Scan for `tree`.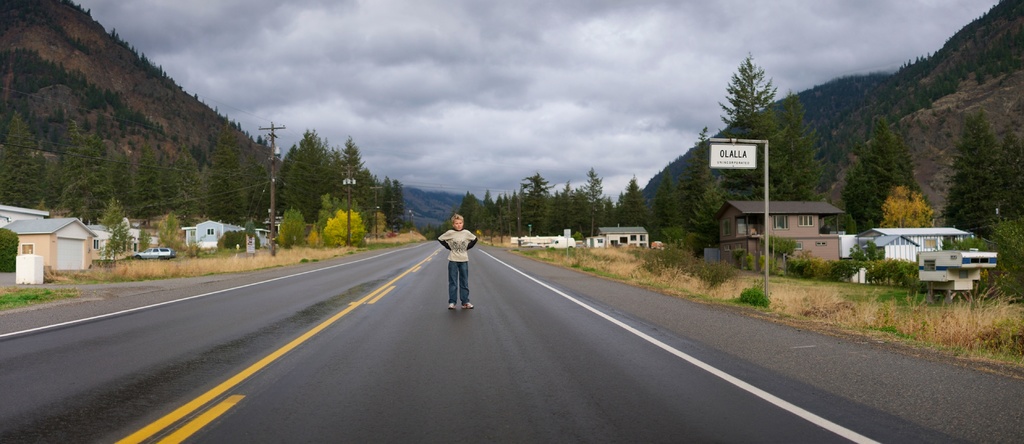
Scan result: Rect(712, 42, 797, 152).
